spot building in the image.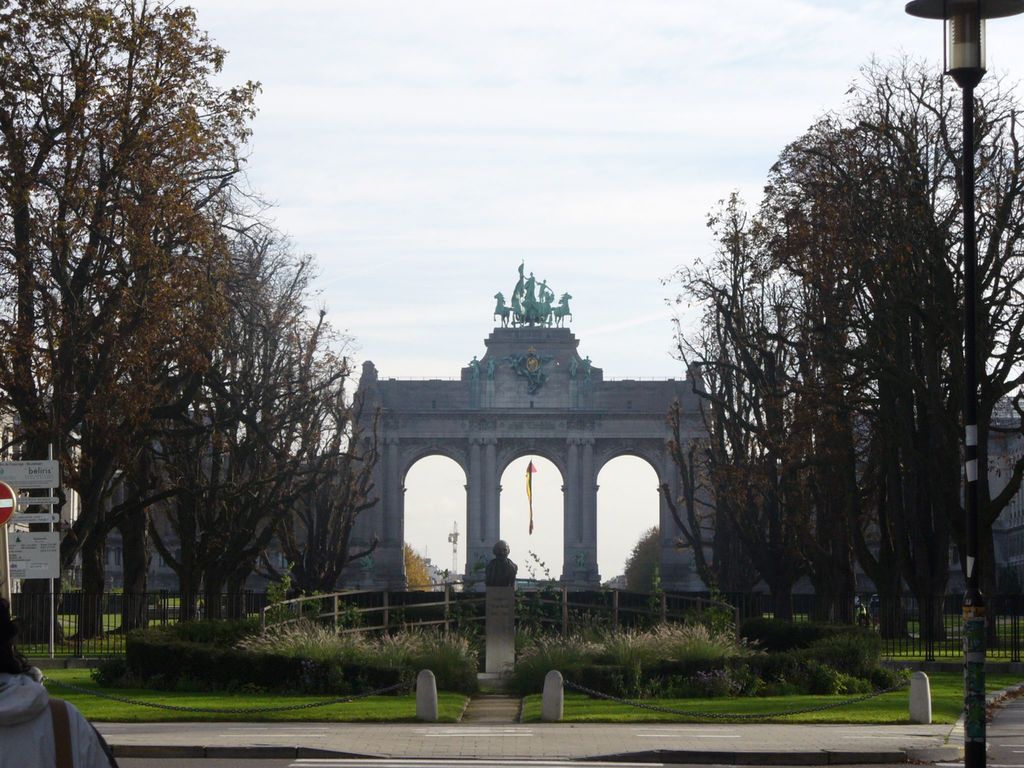
building found at (x1=234, y1=449, x2=345, y2=590).
